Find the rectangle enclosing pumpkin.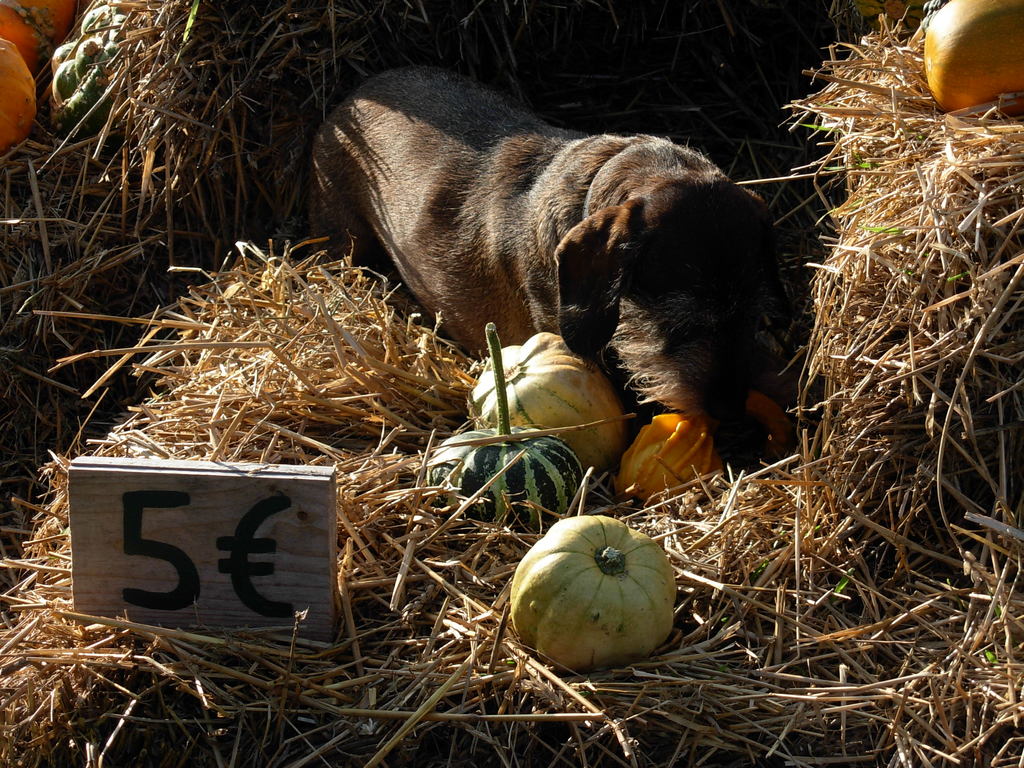
<bbox>425, 321, 584, 535</bbox>.
